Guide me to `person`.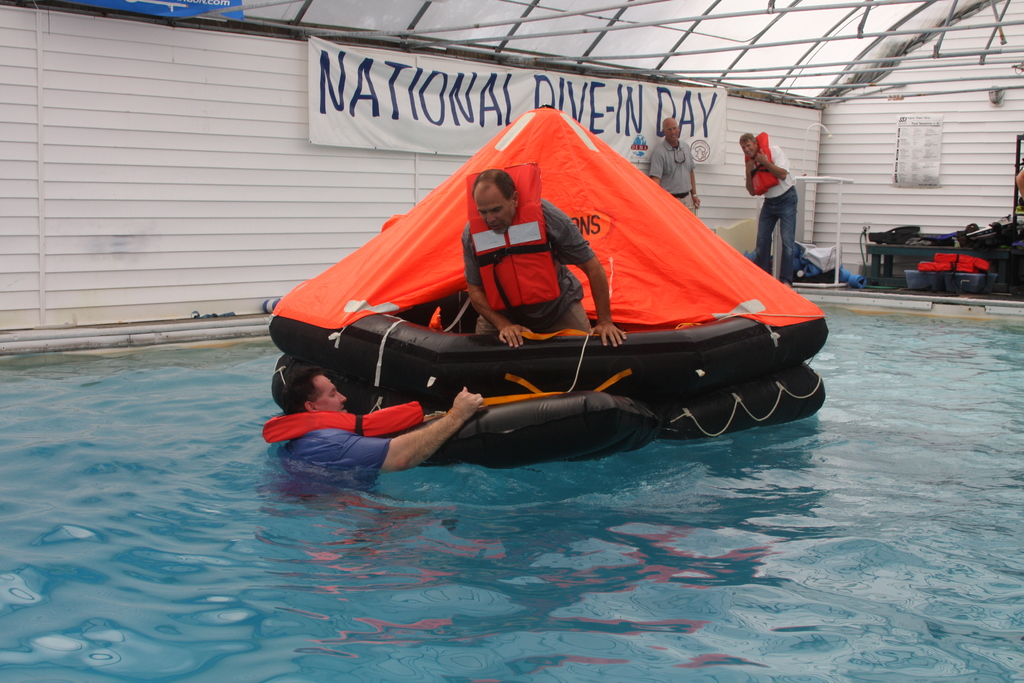
Guidance: (left=461, top=165, right=624, bottom=349).
